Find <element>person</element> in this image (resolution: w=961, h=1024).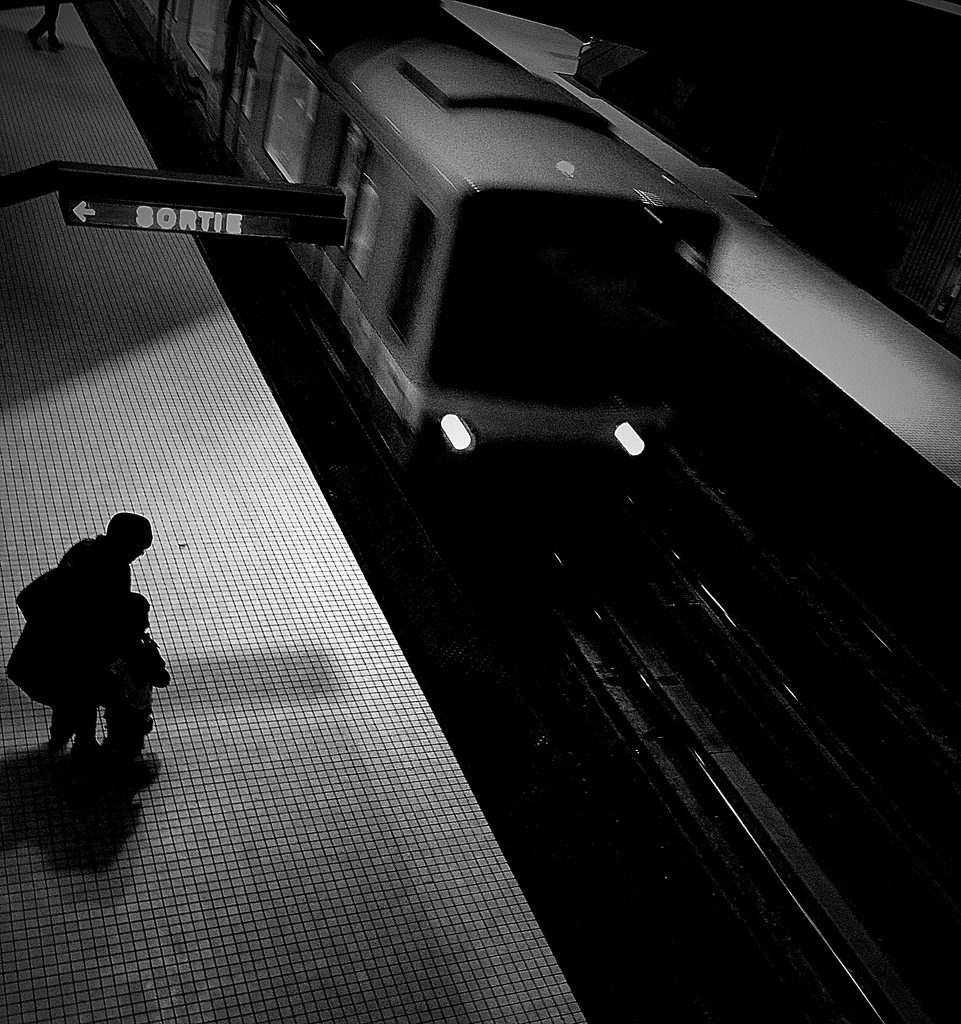
(20, 0, 58, 54).
